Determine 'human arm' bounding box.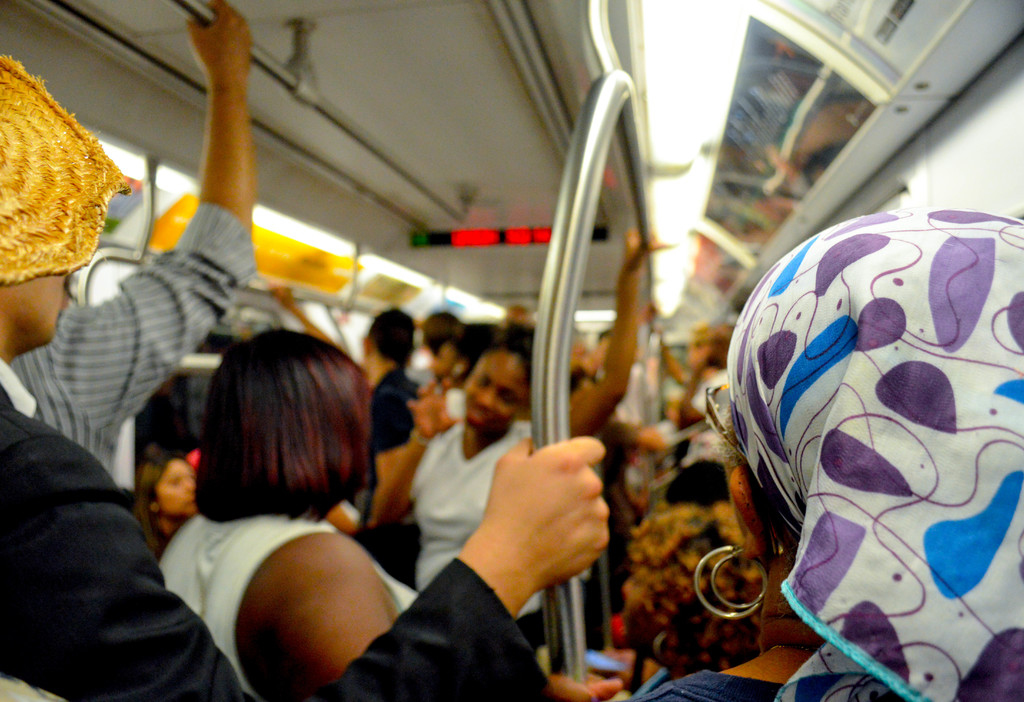
Determined: select_region(564, 220, 676, 439).
